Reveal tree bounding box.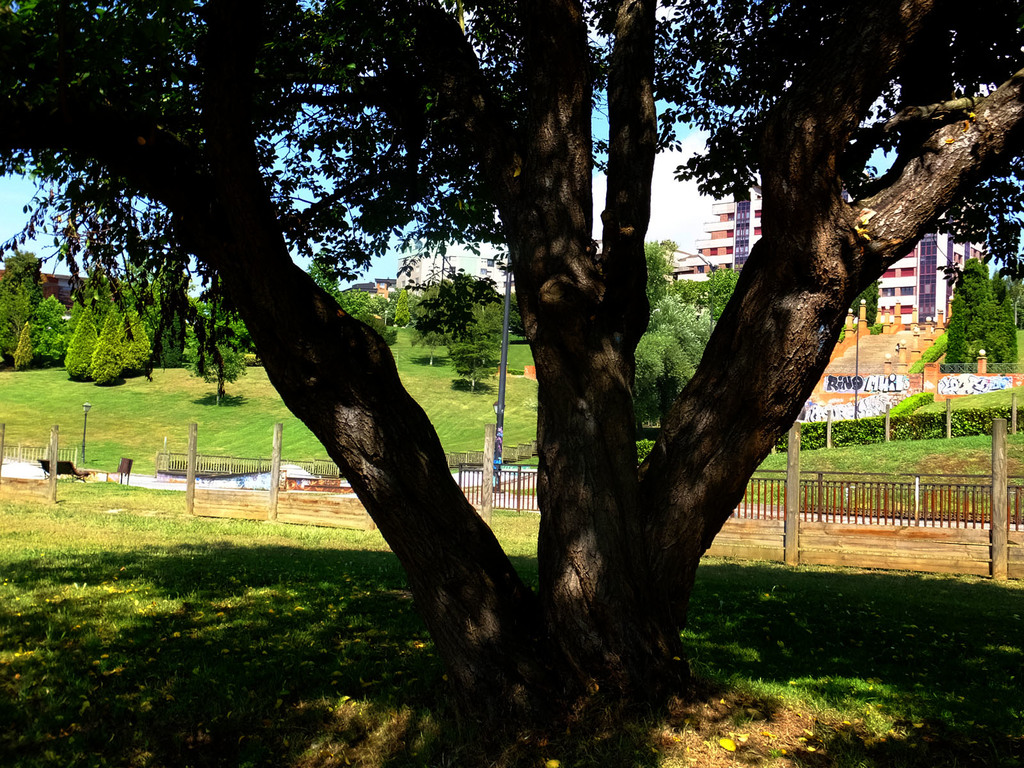
Revealed: locate(445, 286, 508, 388).
